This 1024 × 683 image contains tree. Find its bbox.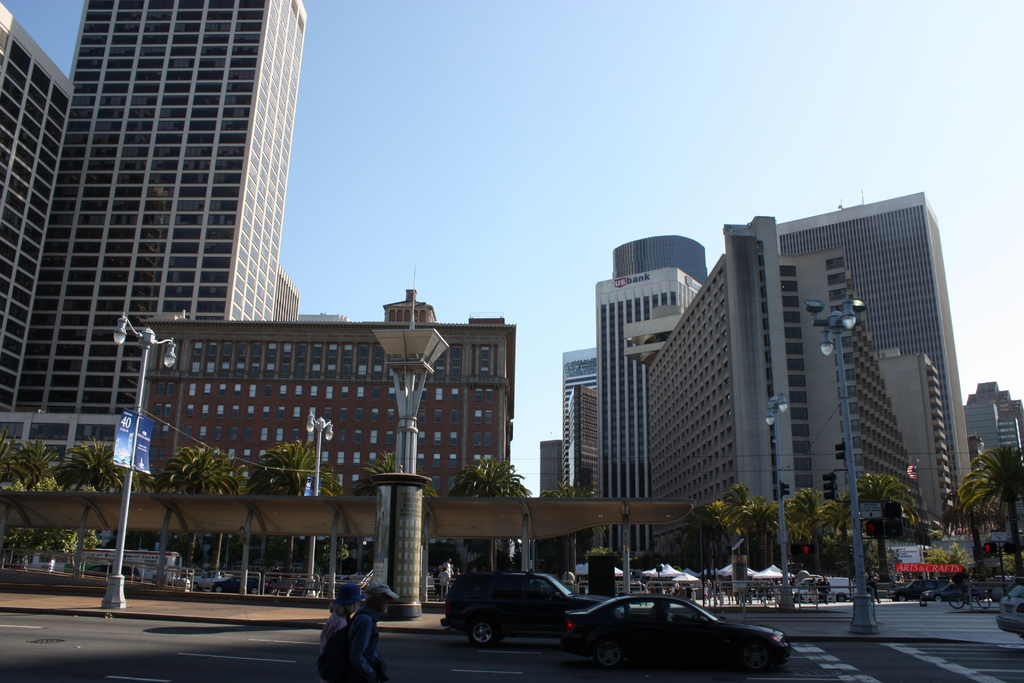
bbox=(959, 444, 1023, 597).
